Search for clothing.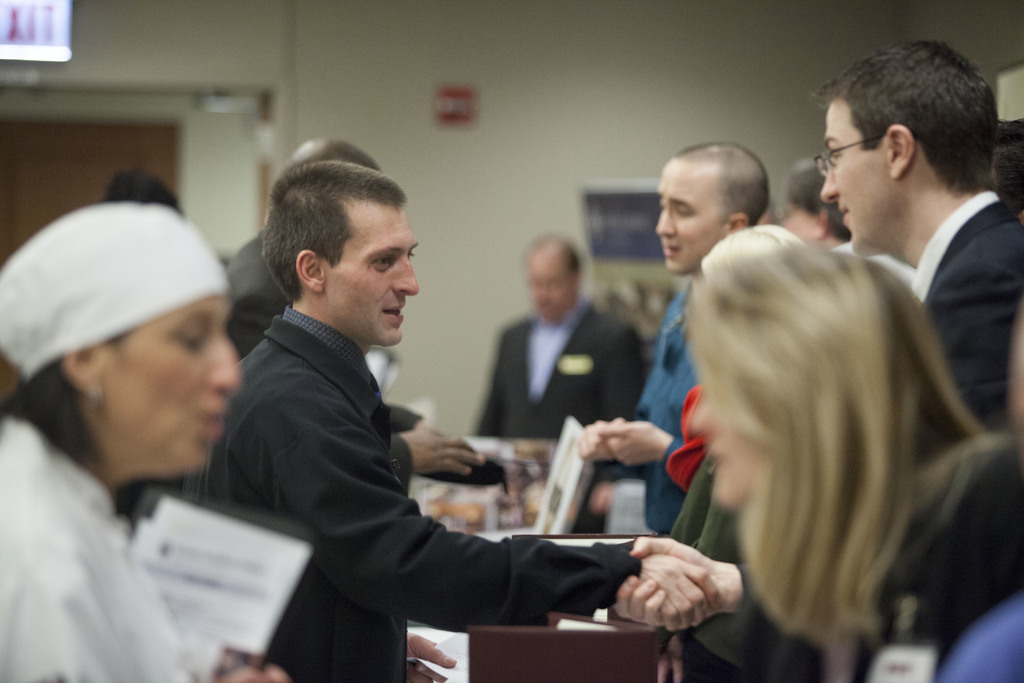
Found at locate(941, 595, 1023, 681).
